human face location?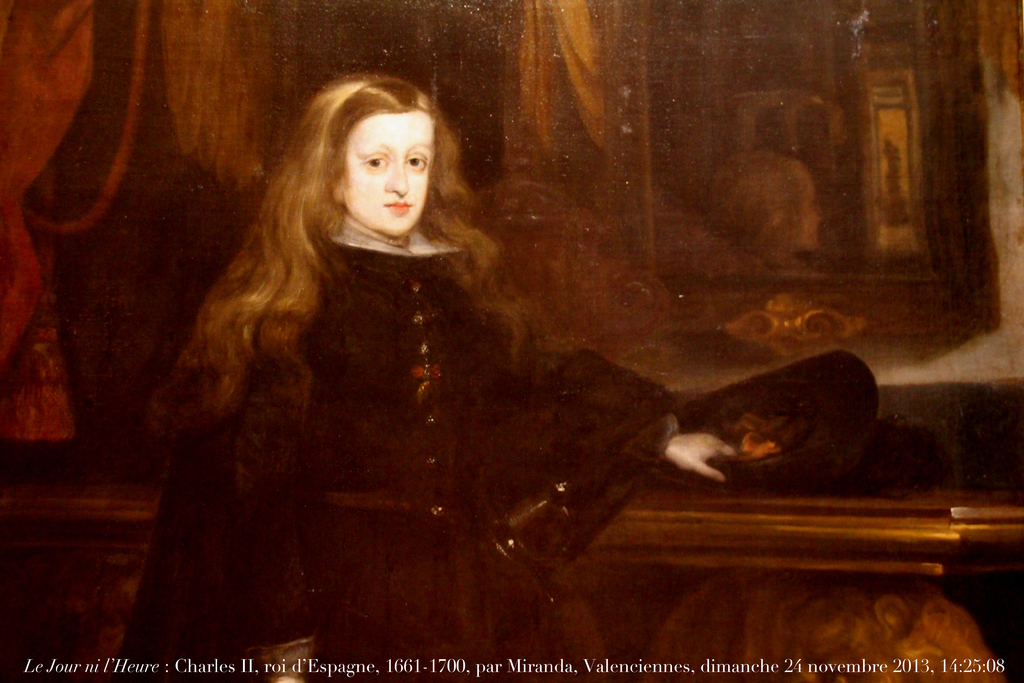
bbox=(345, 111, 435, 238)
